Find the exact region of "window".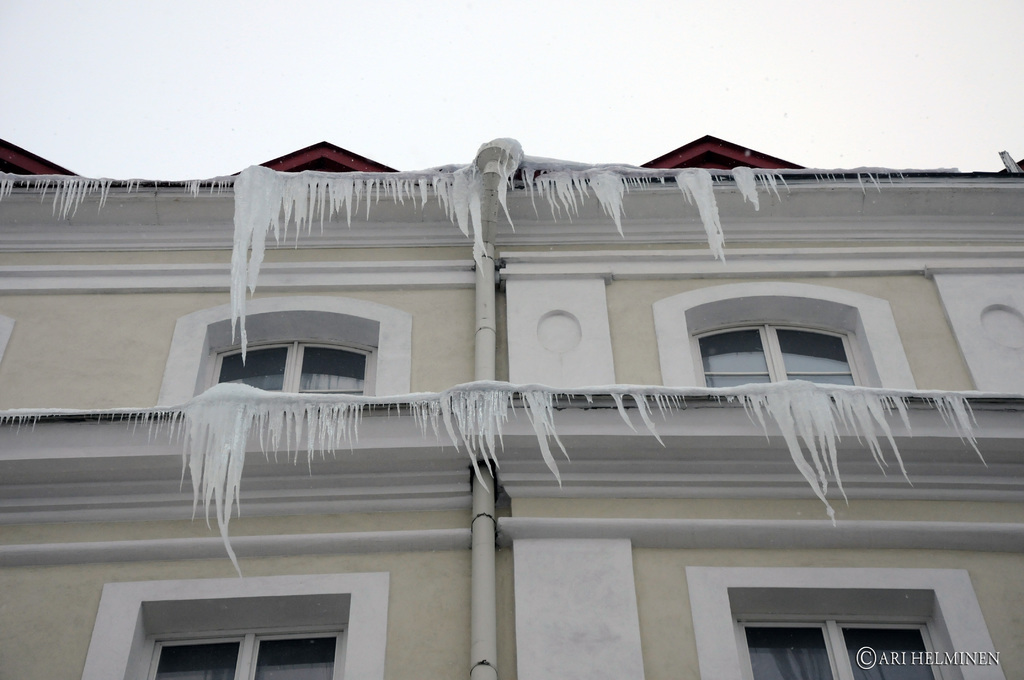
Exact region: {"left": 751, "top": 621, "right": 941, "bottom": 679}.
